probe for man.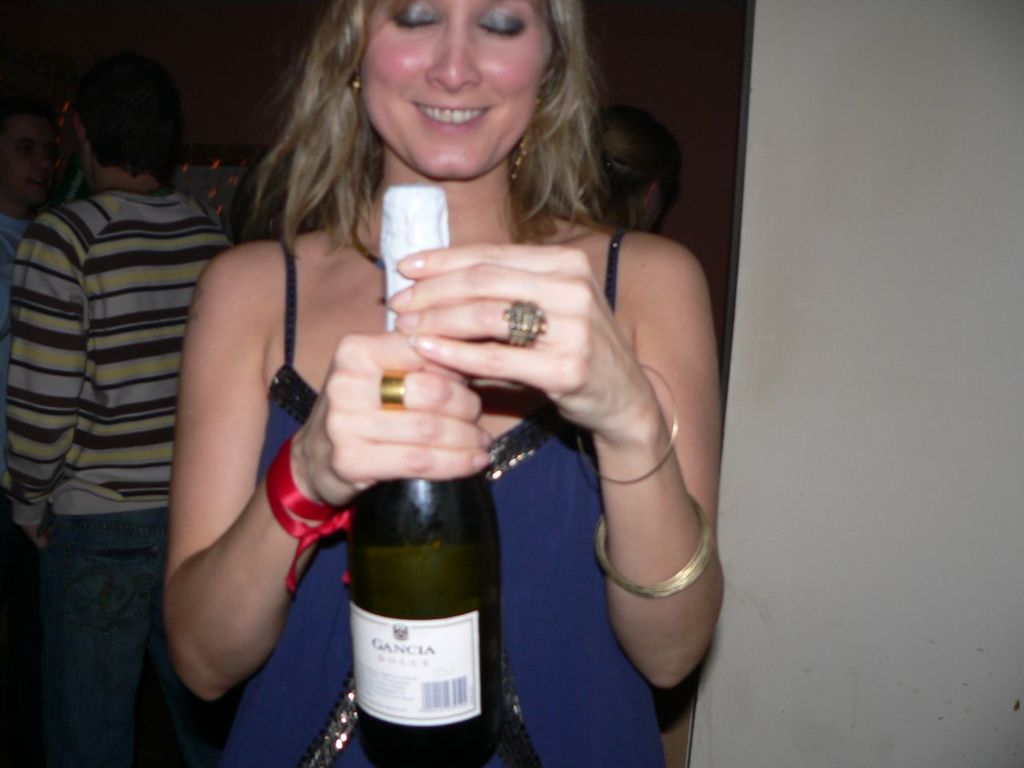
Probe result: [0, 22, 245, 767].
